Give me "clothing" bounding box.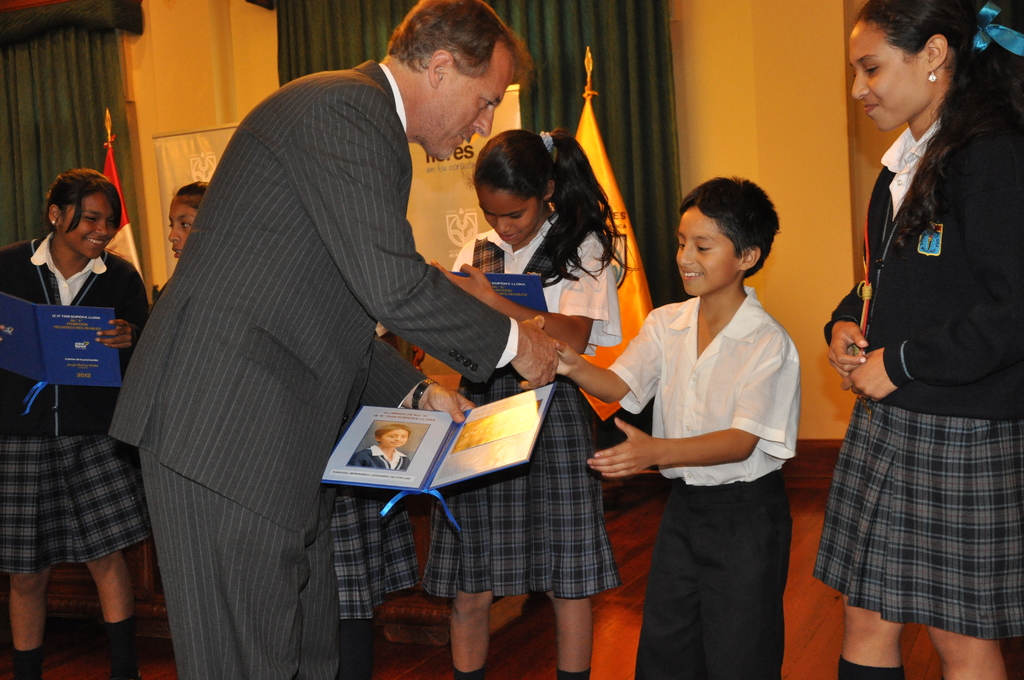
box=[815, 40, 1023, 637].
